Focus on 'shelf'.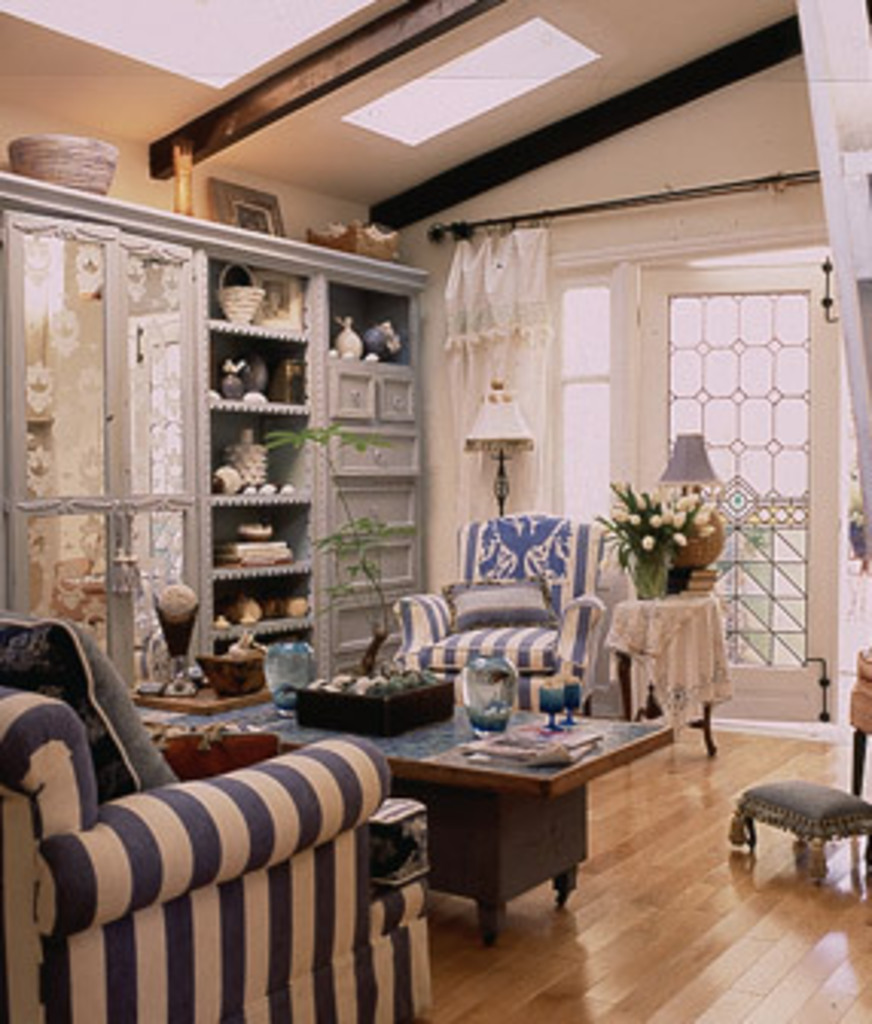
Focused at locate(0, 174, 427, 667).
